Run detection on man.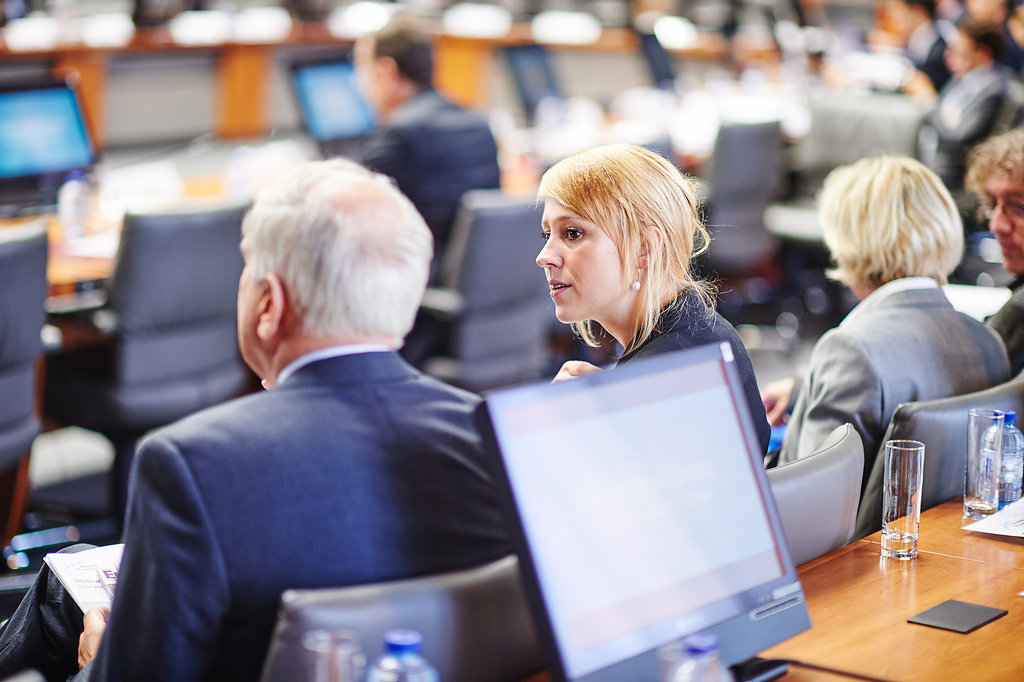
Result: rect(94, 155, 519, 656).
